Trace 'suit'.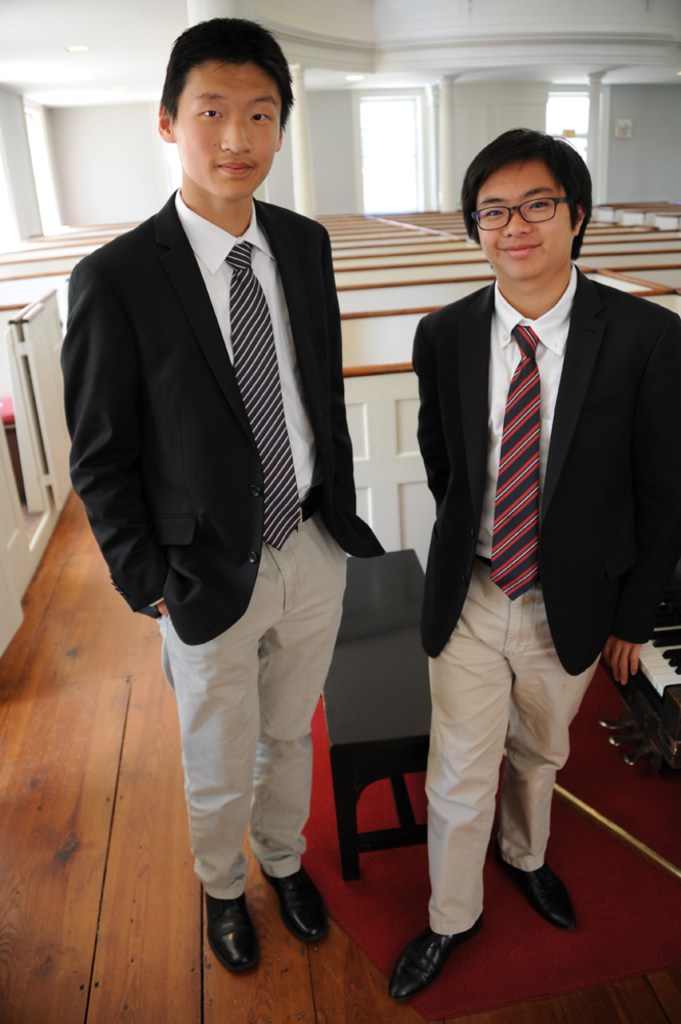
Traced to box=[63, 184, 389, 650].
